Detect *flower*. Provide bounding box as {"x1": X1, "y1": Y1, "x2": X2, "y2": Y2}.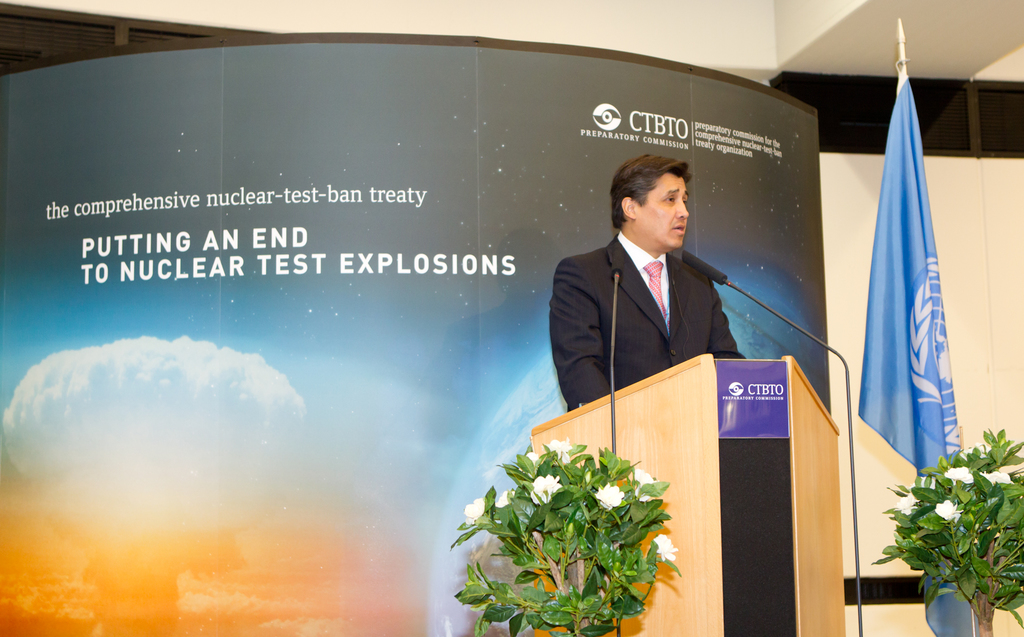
{"x1": 933, "y1": 500, "x2": 963, "y2": 522}.
